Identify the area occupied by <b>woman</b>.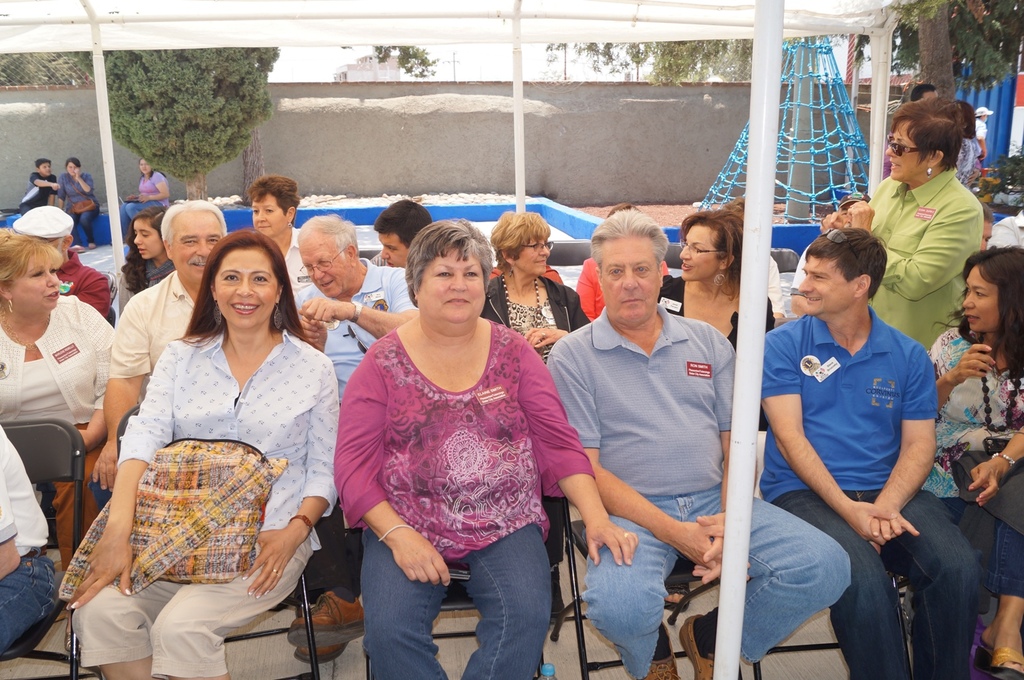
Area: [left=659, top=204, right=777, bottom=349].
